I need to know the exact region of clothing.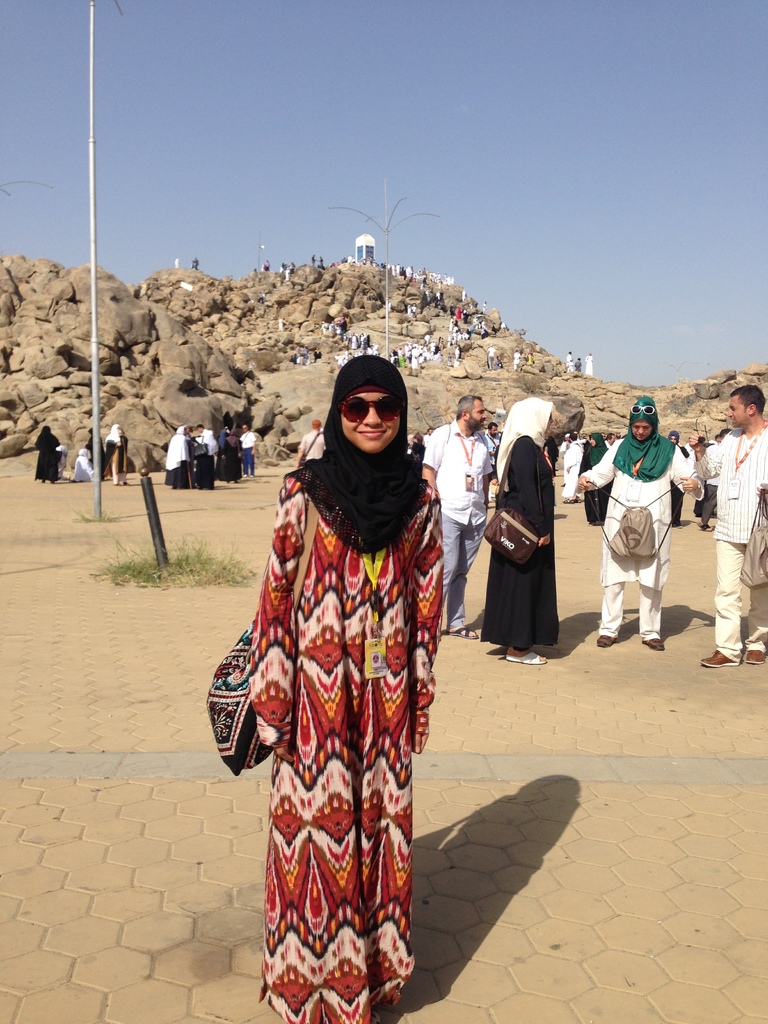
Region: [left=580, top=430, right=606, bottom=521].
